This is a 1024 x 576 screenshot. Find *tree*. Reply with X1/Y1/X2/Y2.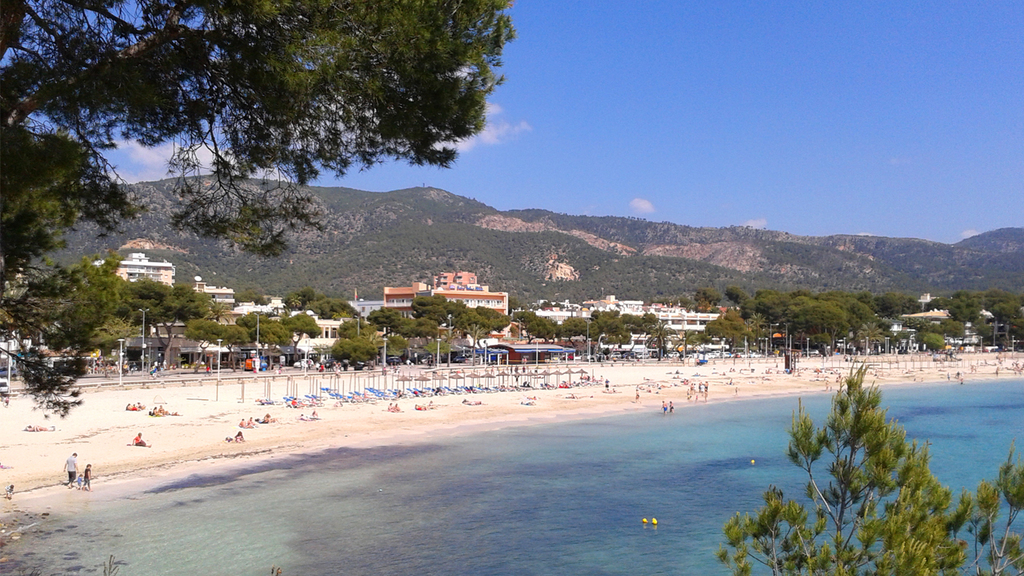
614/310/642/335.
